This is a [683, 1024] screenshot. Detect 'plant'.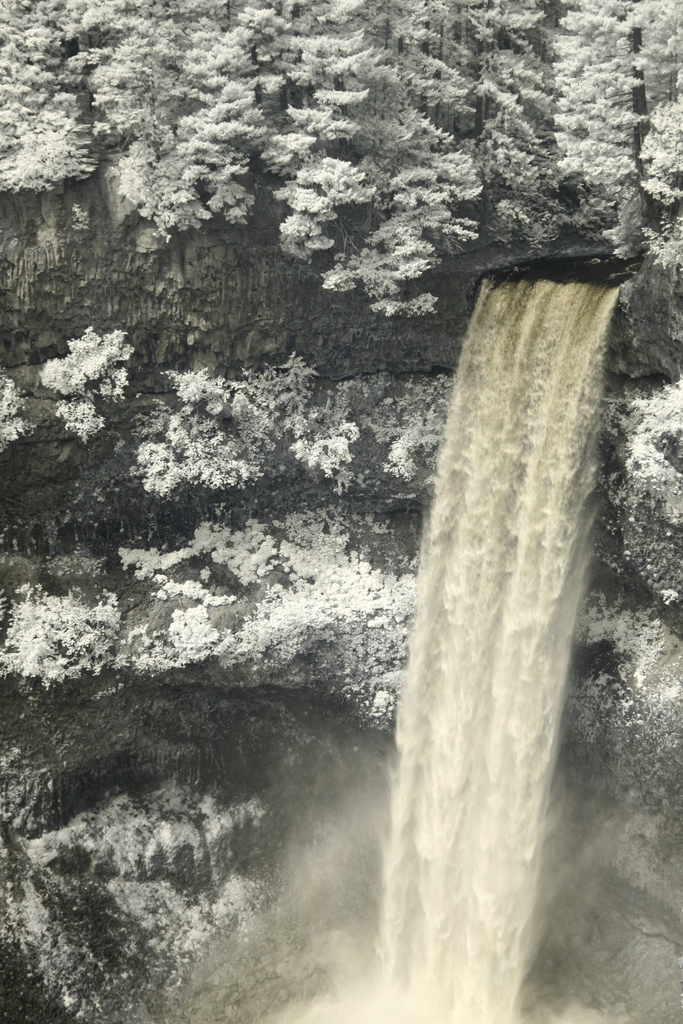
(x1=133, y1=351, x2=310, y2=498).
